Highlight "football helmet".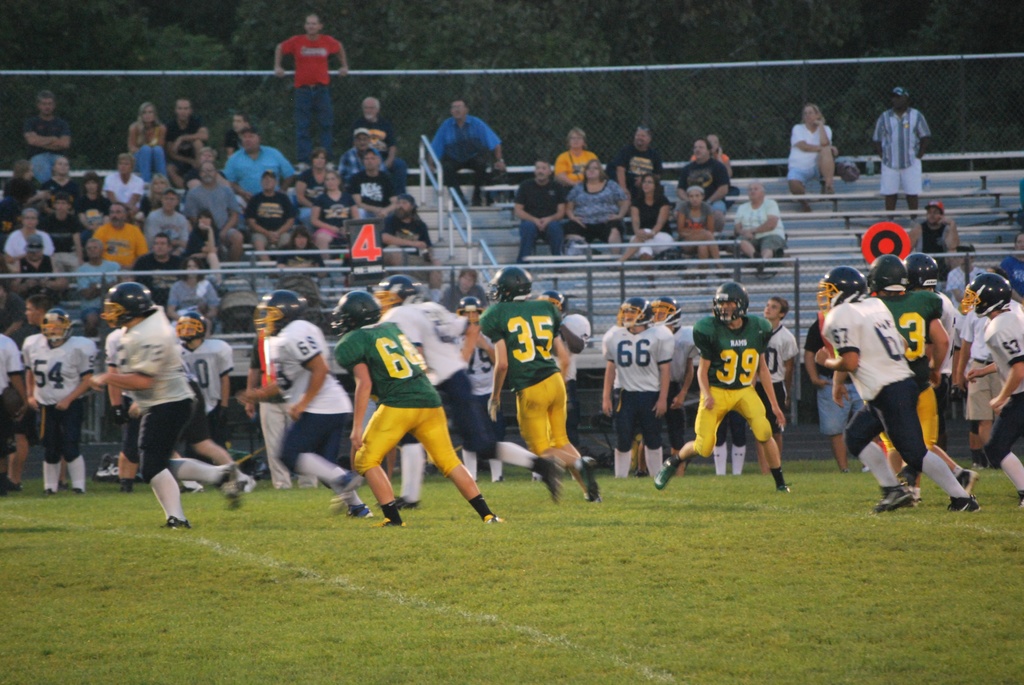
Highlighted region: Rect(616, 292, 652, 329).
